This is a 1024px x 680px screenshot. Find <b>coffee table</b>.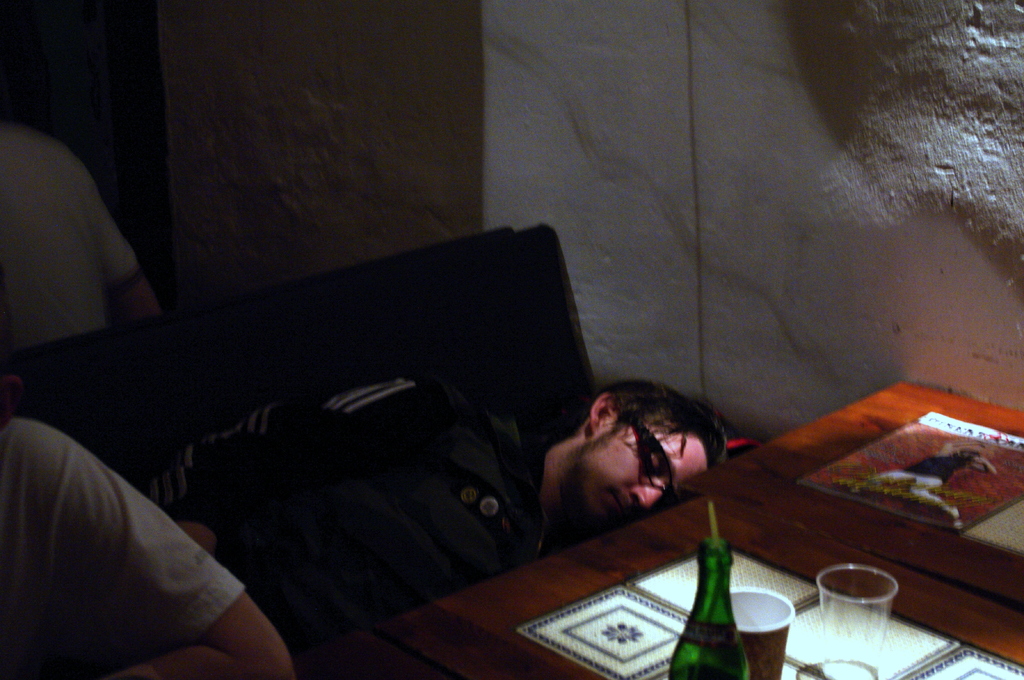
Bounding box: detection(675, 384, 1023, 612).
